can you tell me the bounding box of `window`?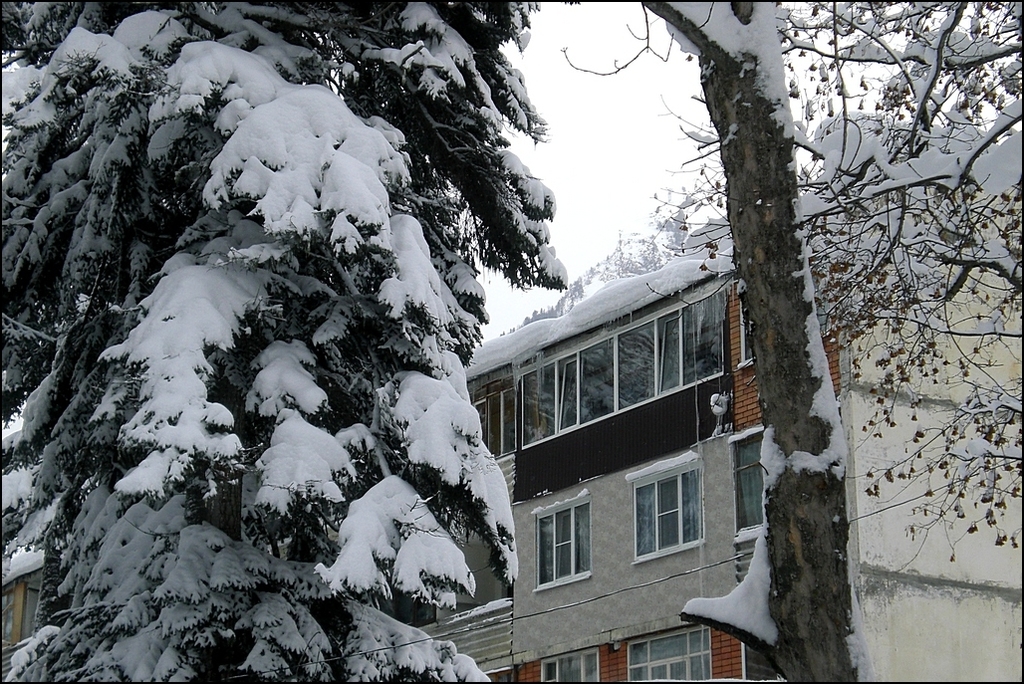
471,388,514,458.
